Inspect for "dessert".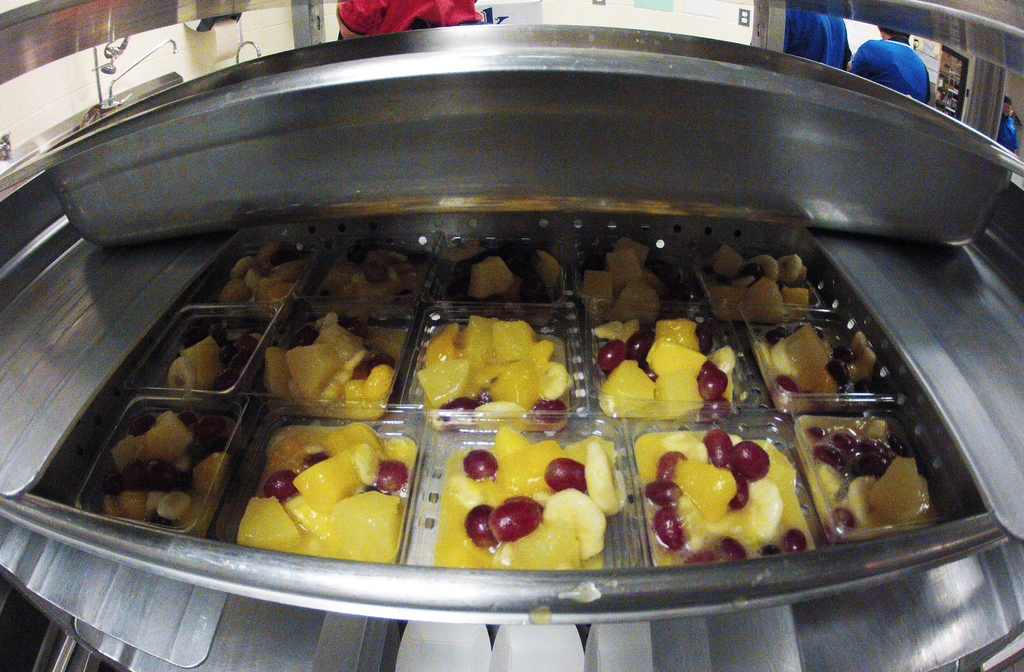
Inspection: {"left": 301, "top": 241, "right": 425, "bottom": 316}.
